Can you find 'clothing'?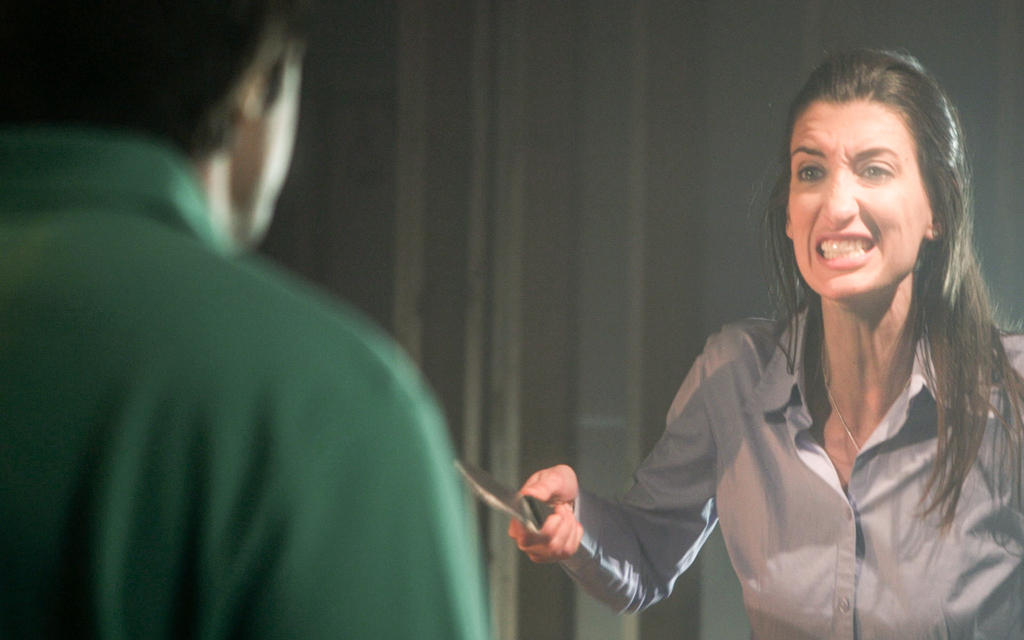
Yes, bounding box: (left=558, top=301, right=1023, bottom=639).
